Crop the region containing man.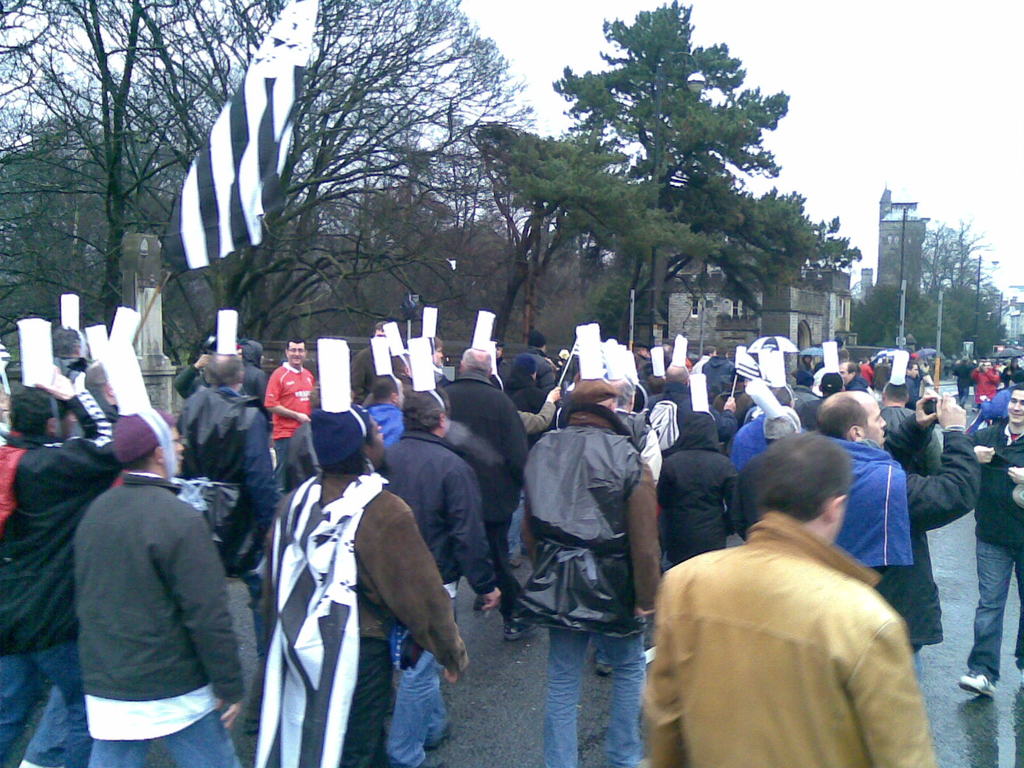
Crop region: [x1=877, y1=369, x2=938, y2=477].
